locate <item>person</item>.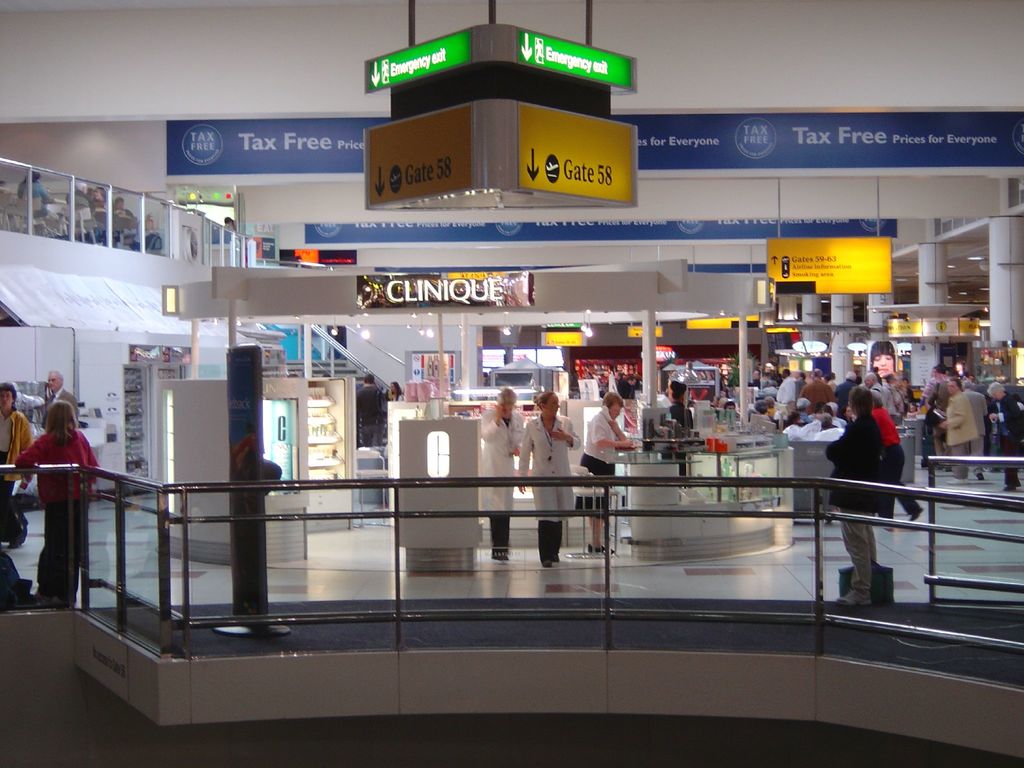
Bounding box: box(519, 390, 580, 569).
